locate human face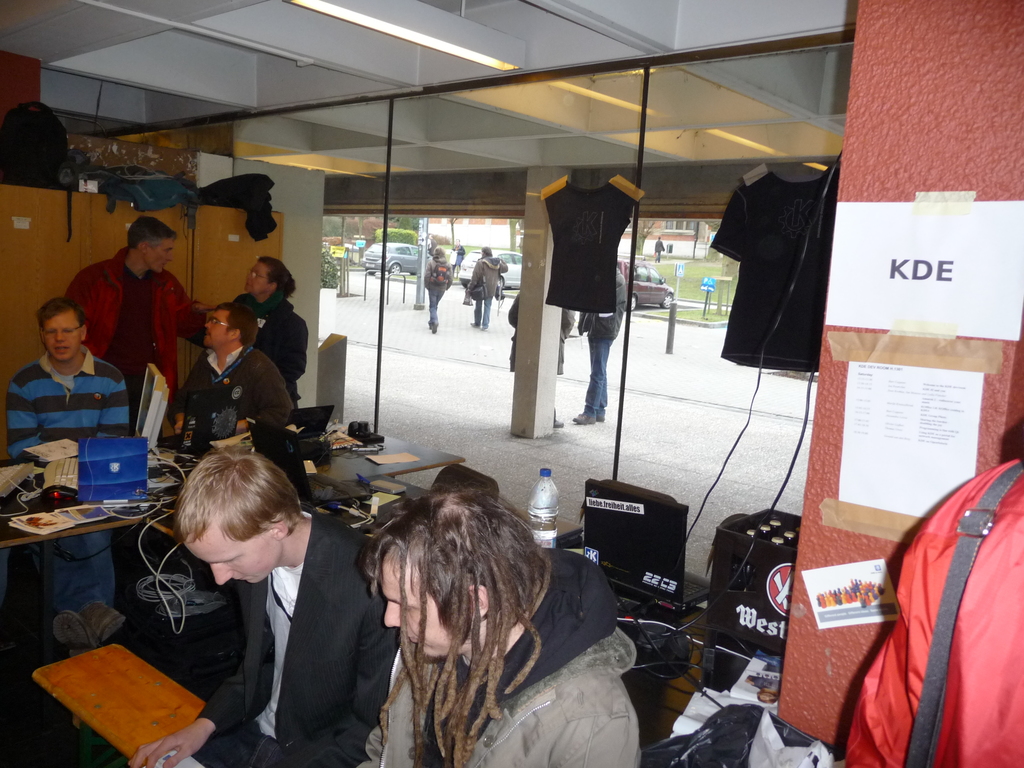
bbox=[381, 550, 474, 660]
